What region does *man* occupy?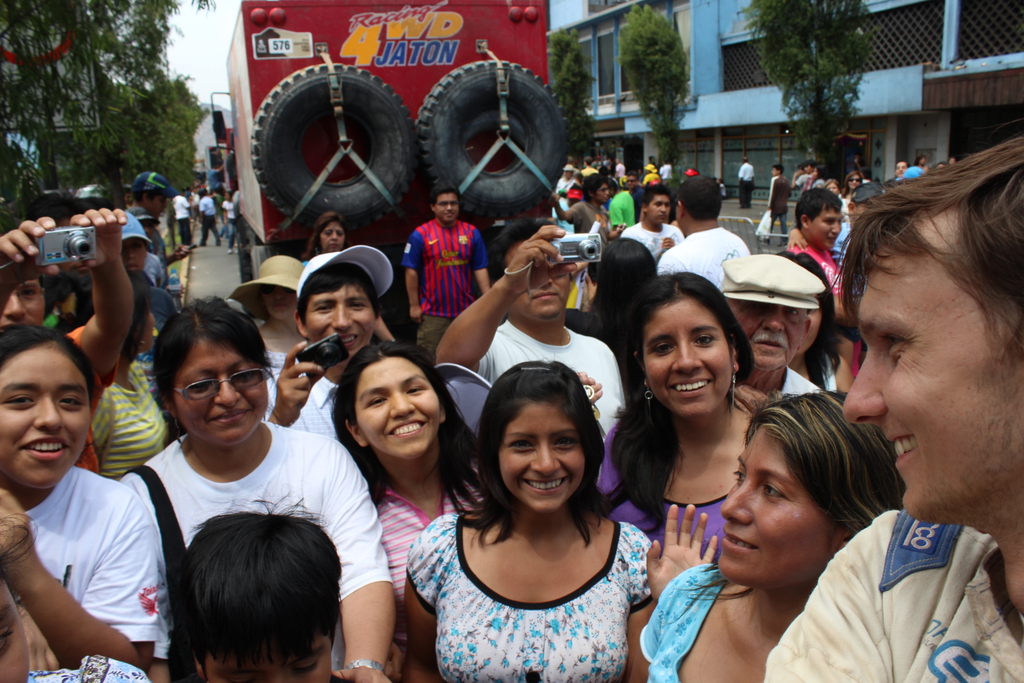
[401,183,490,367].
